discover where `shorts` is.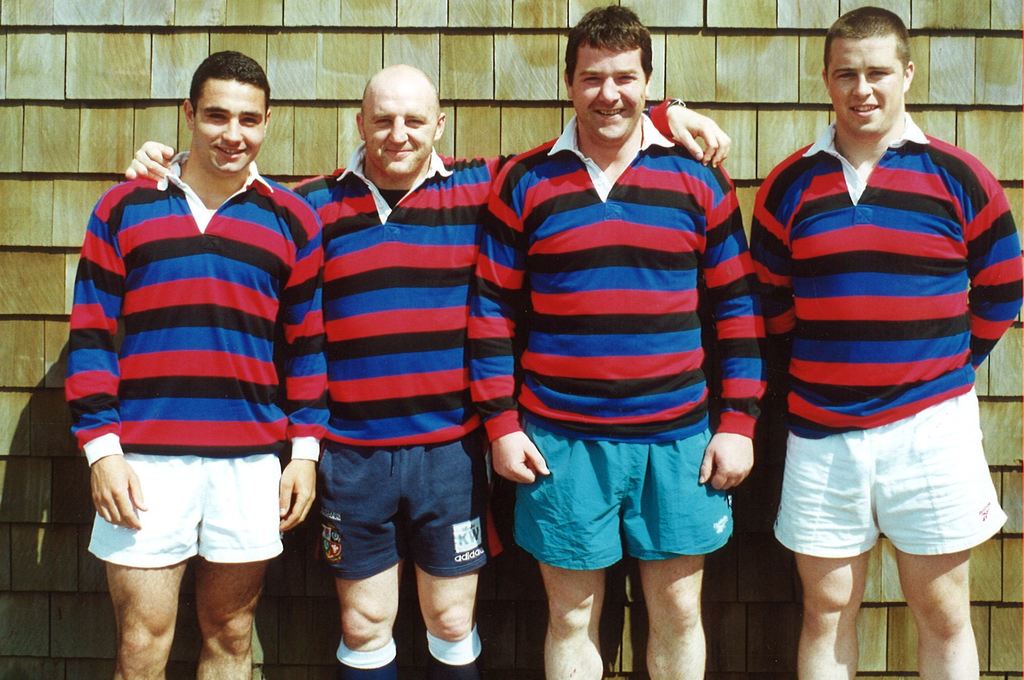
Discovered at [315, 435, 506, 578].
